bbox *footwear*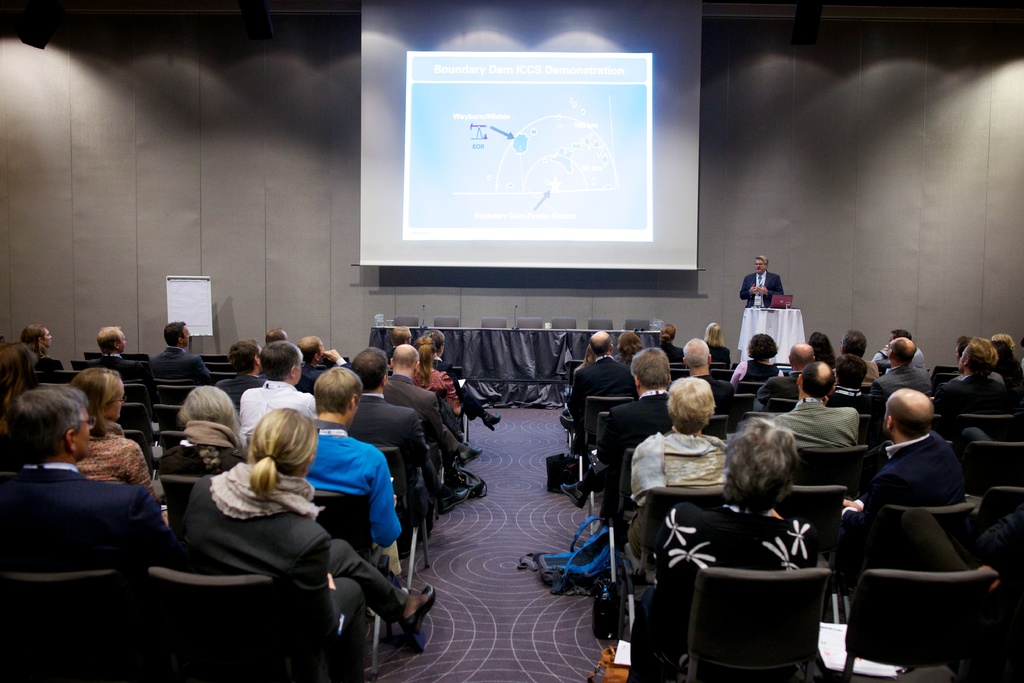
481 409 501 432
